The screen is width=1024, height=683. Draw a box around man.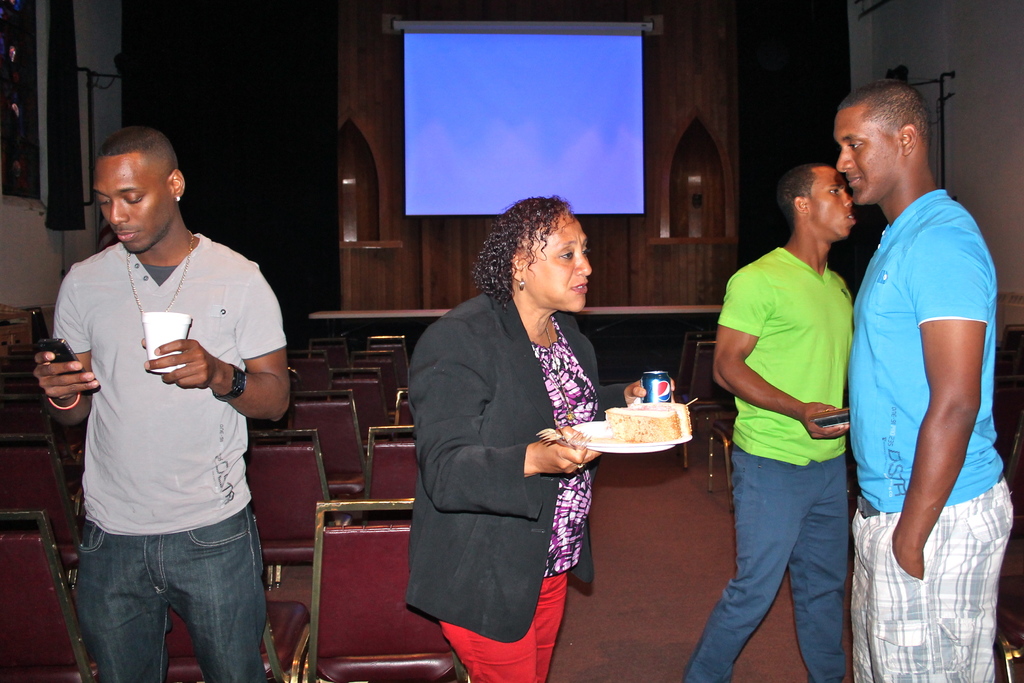
40,110,285,679.
